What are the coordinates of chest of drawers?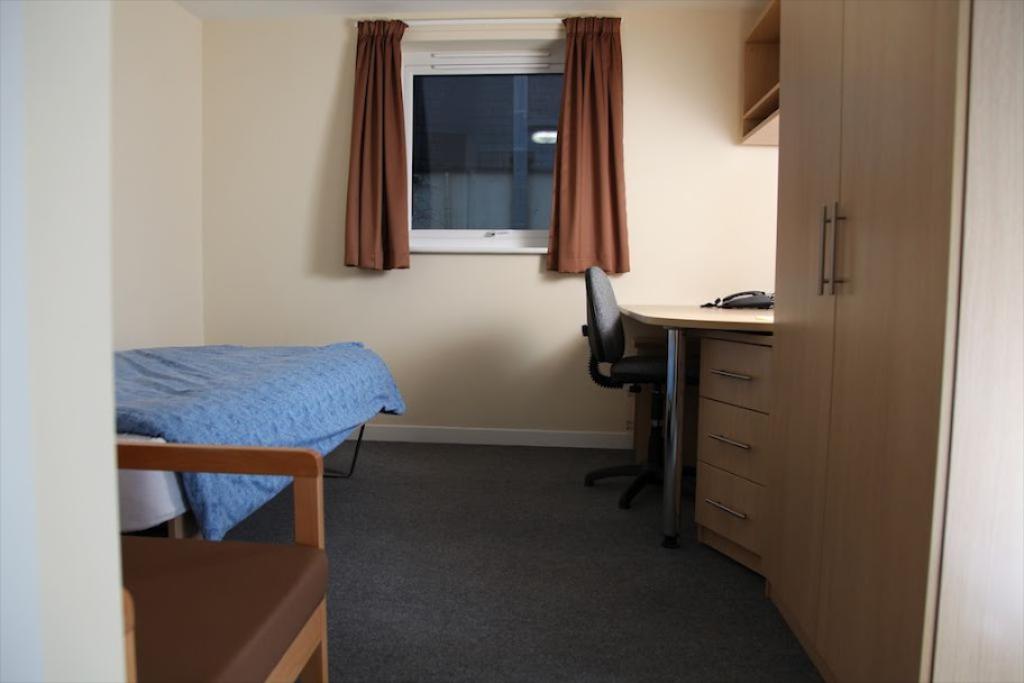
region(691, 330, 776, 582).
